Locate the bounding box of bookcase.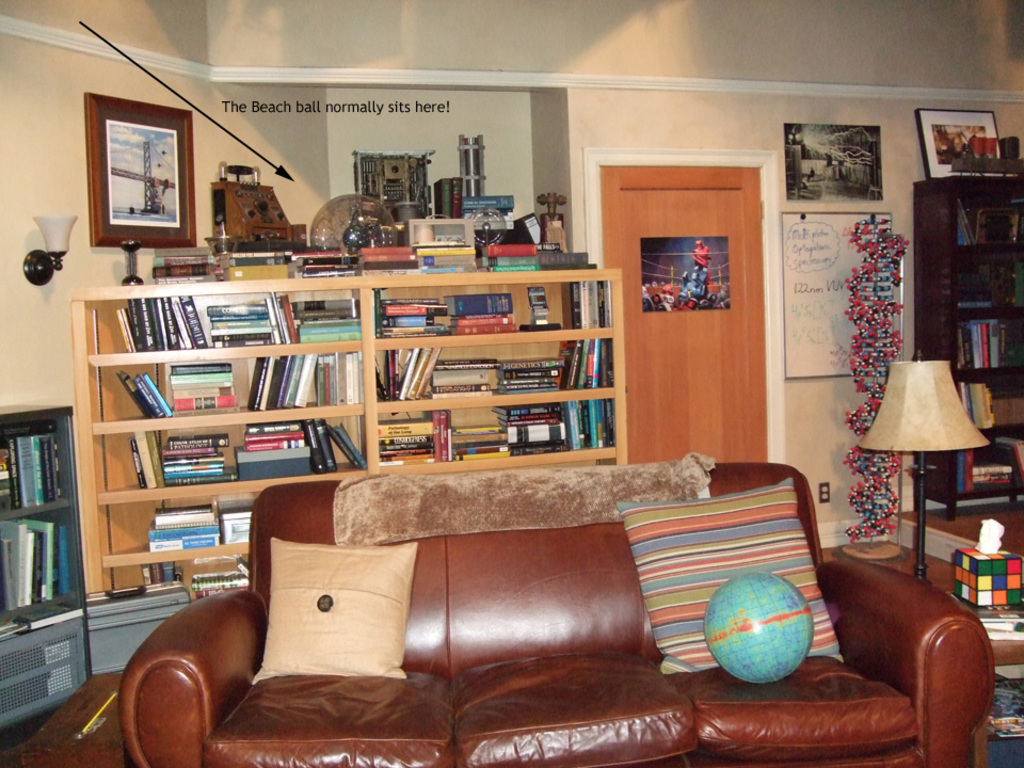
Bounding box: box=[0, 405, 90, 738].
